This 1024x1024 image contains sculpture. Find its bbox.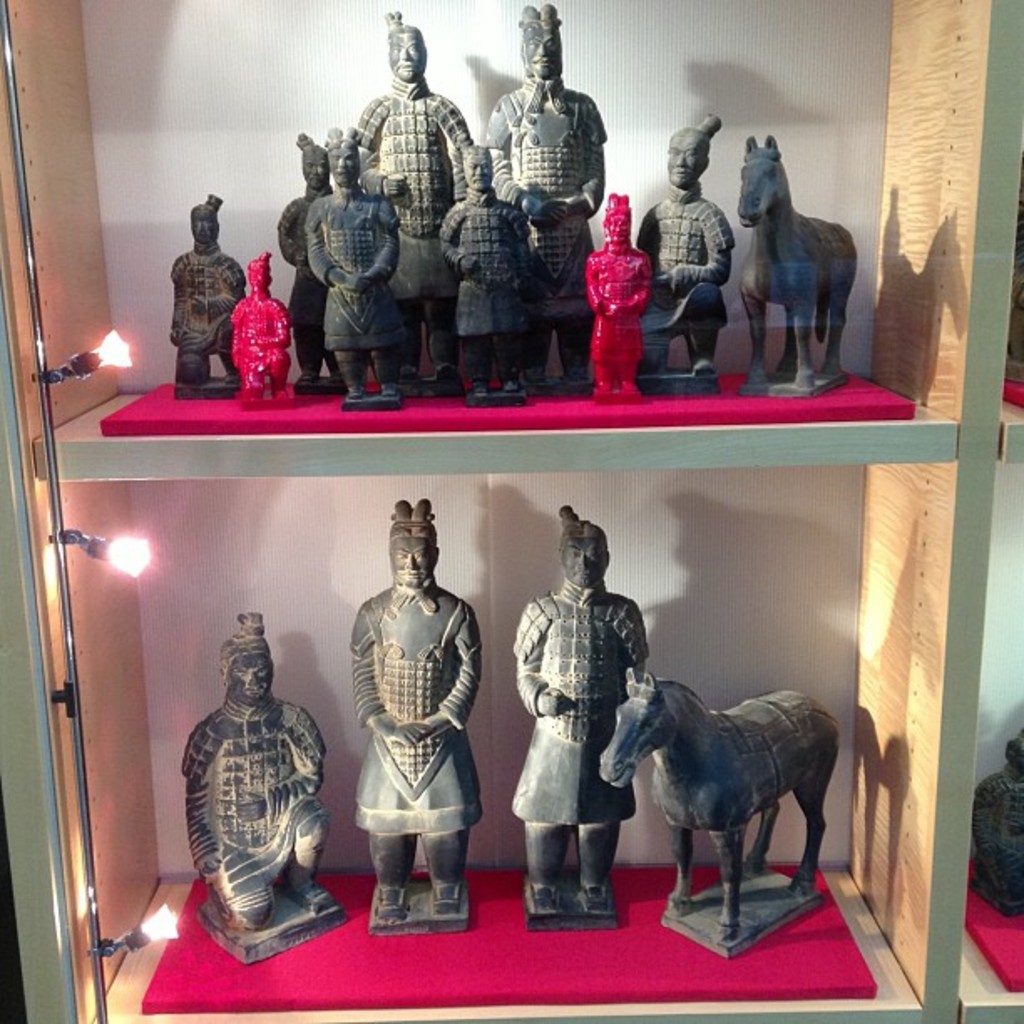
(489,5,599,400).
